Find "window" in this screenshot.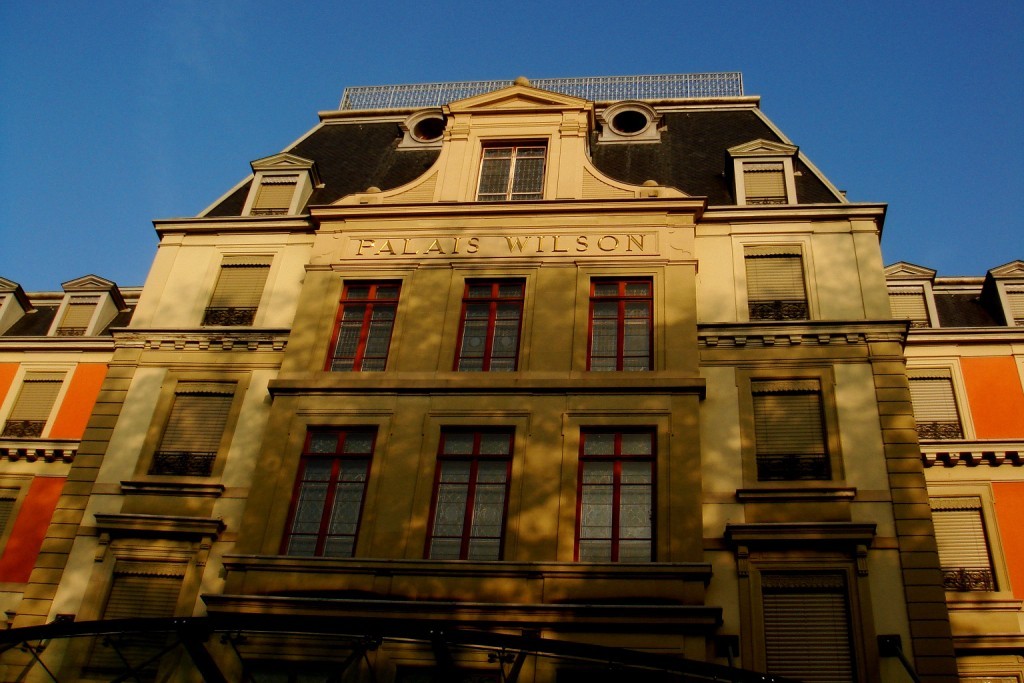
The bounding box for "window" is {"x1": 584, "y1": 275, "x2": 656, "y2": 372}.
